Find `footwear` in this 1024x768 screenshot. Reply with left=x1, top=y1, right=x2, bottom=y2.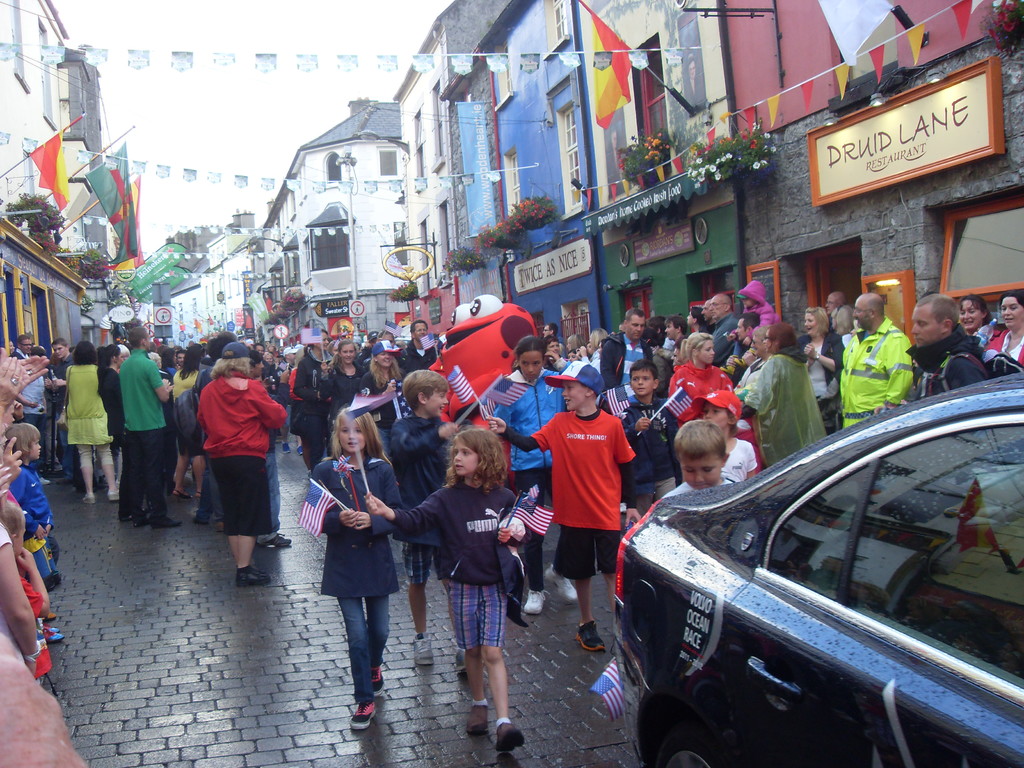
left=73, top=491, right=95, bottom=504.
